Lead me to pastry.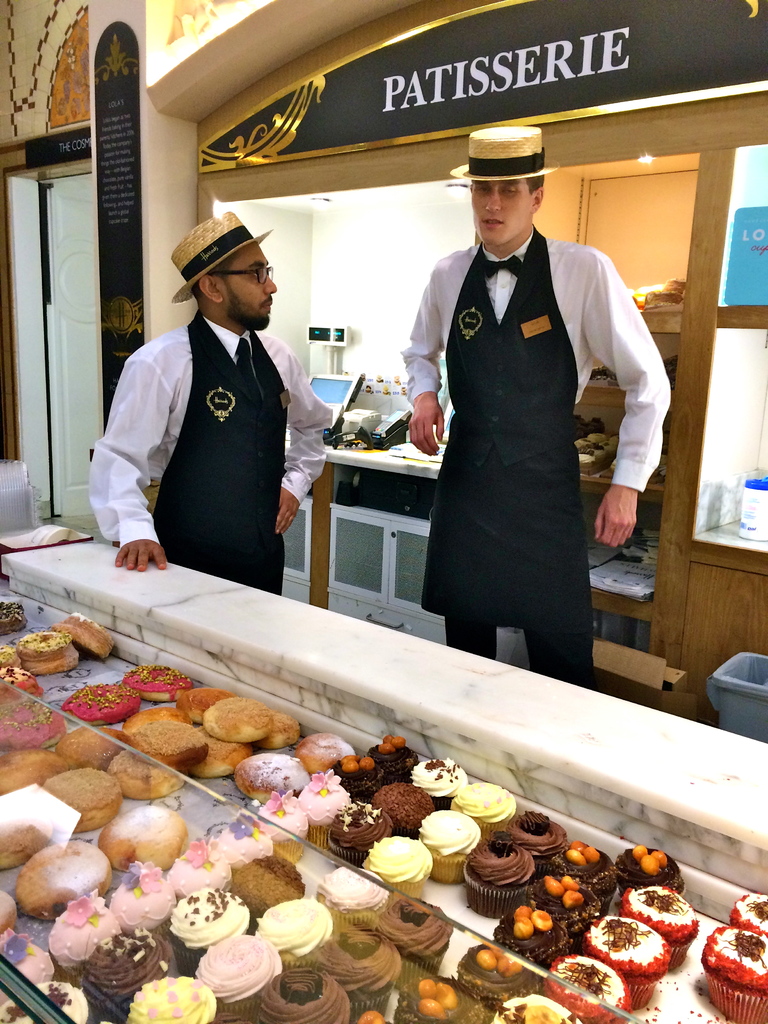
Lead to 251,795,316,868.
